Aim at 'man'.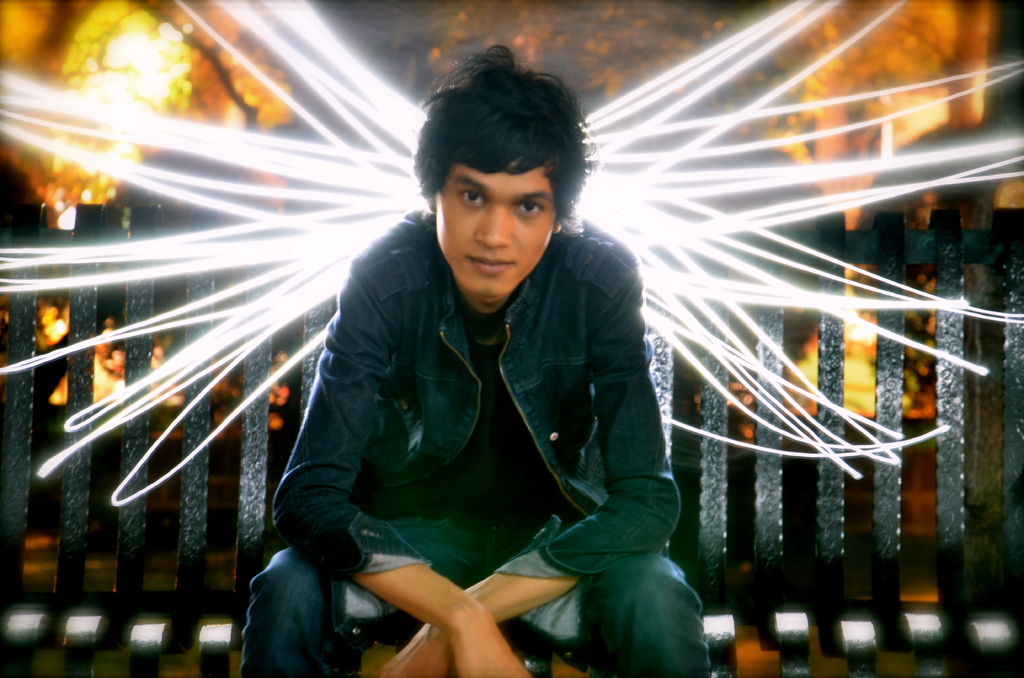
Aimed at bbox=[246, 37, 721, 677].
